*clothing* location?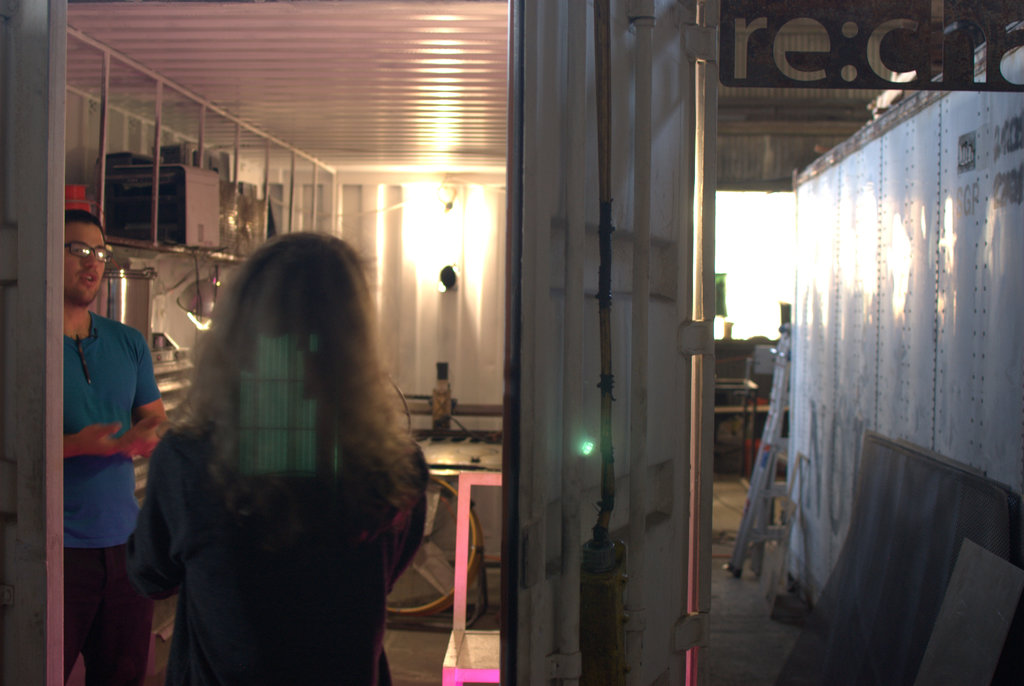
l=62, t=314, r=163, b=685
